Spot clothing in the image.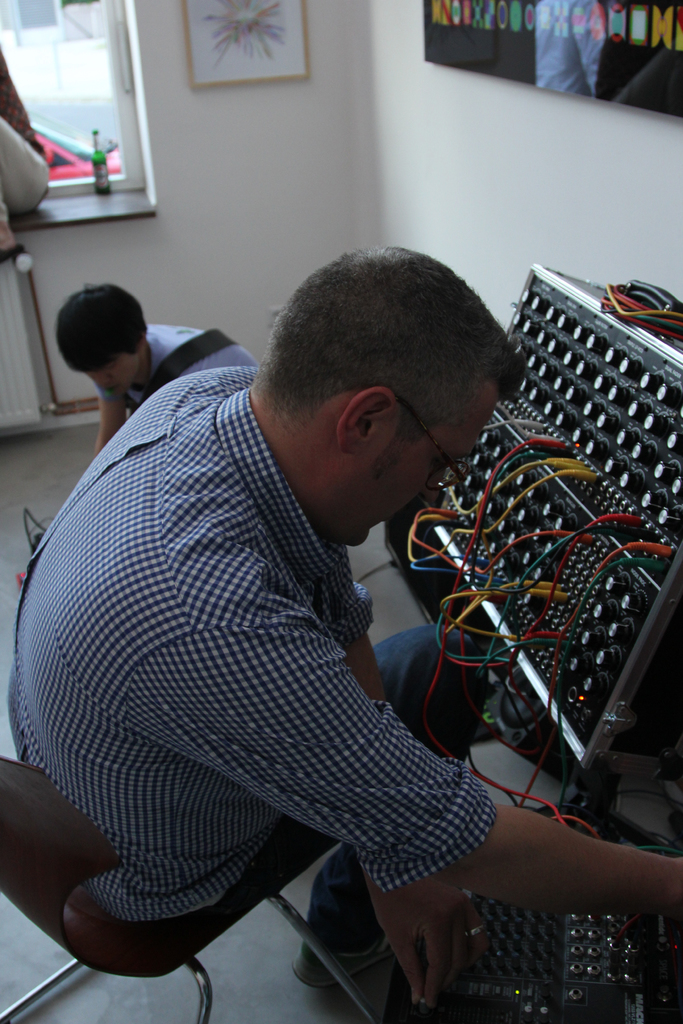
clothing found at locate(92, 324, 258, 415).
